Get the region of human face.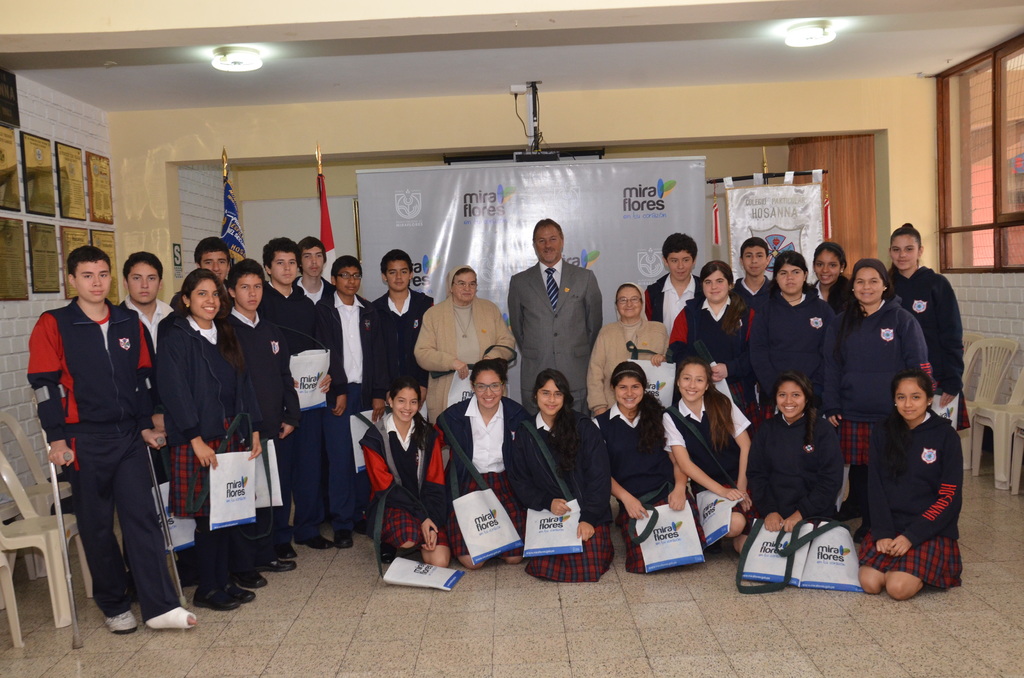
BBox(534, 227, 559, 260).
